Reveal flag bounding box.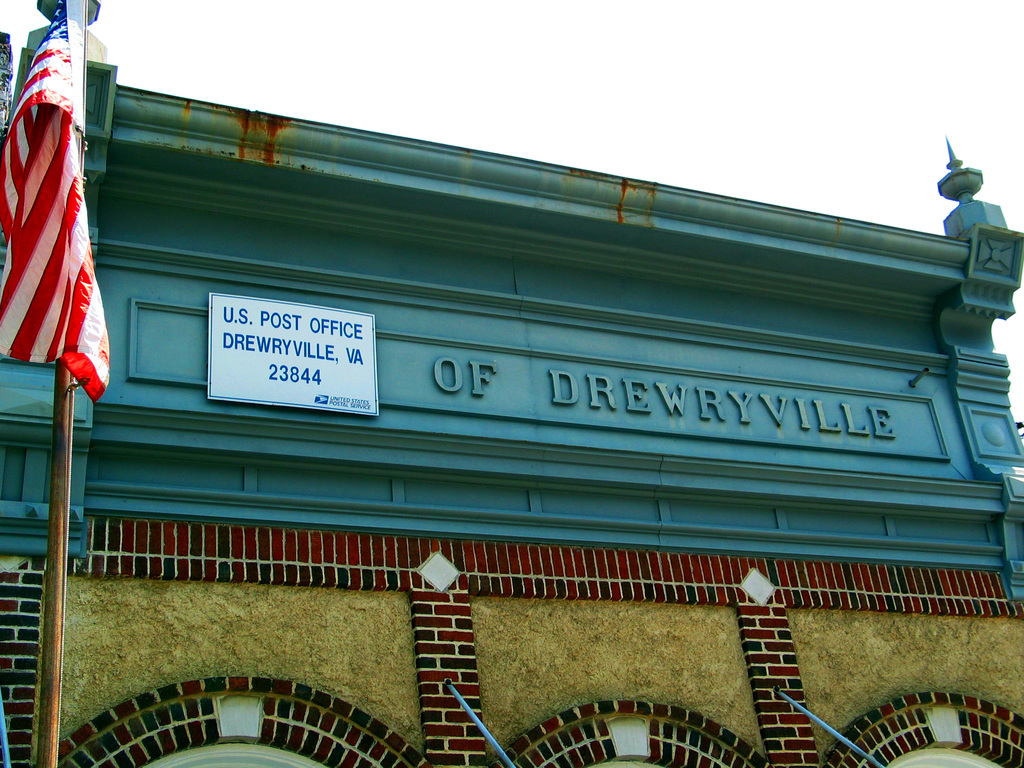
Revealed: [left=12, top=37, right=118, bottom=438].
